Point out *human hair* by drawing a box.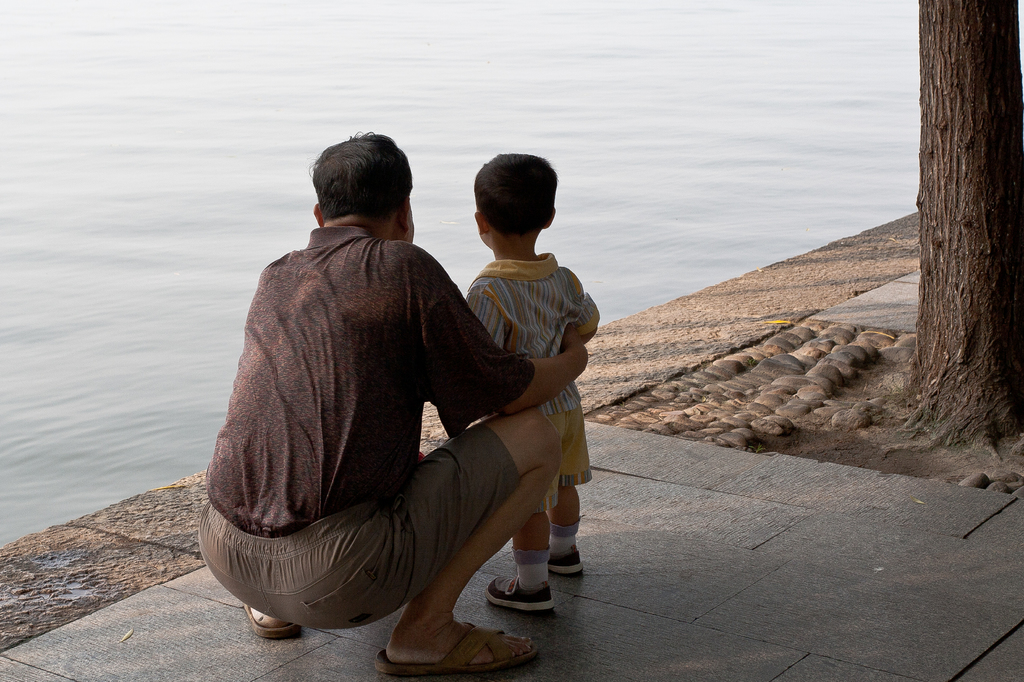
left=474, top=153, right=559, bottom=235.
